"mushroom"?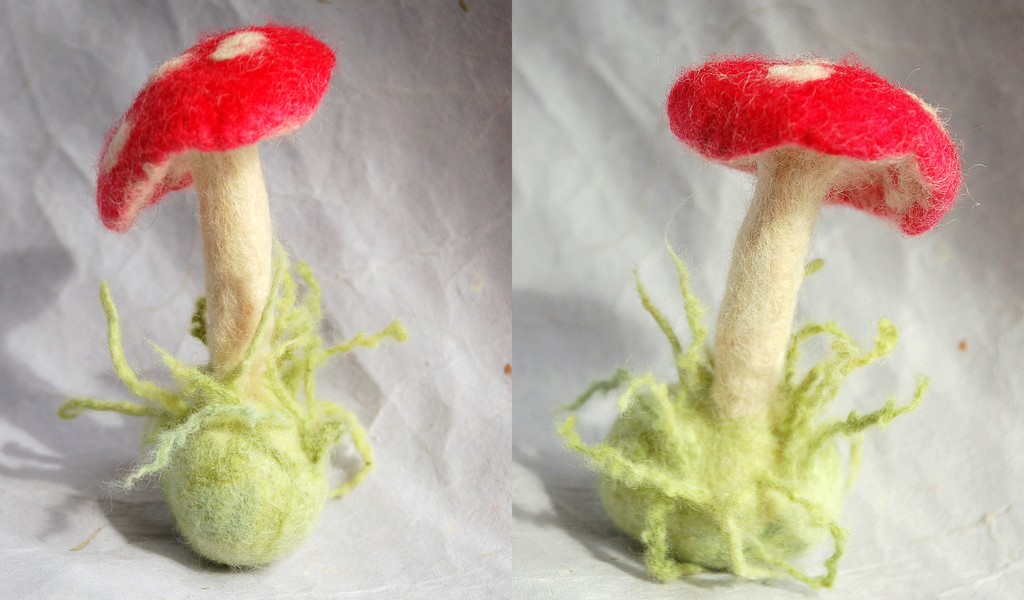
[left=554, top=42, right=993, bottom=592]
